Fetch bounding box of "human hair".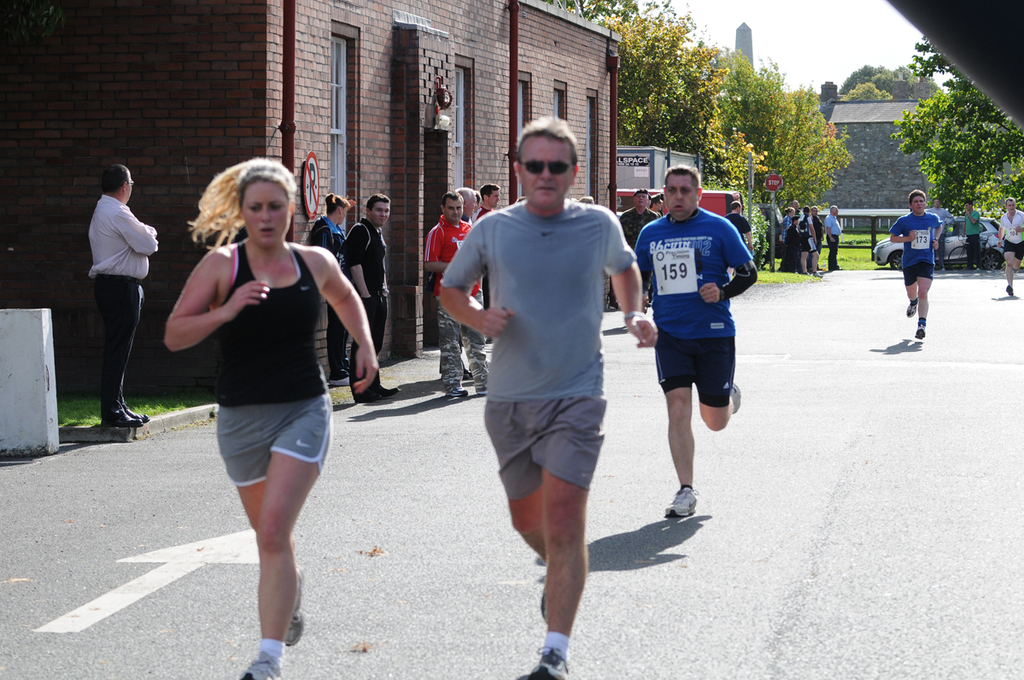
Bbox: {"x1": 100, "y1": 167, "x2": 131, "y2": 197}.
